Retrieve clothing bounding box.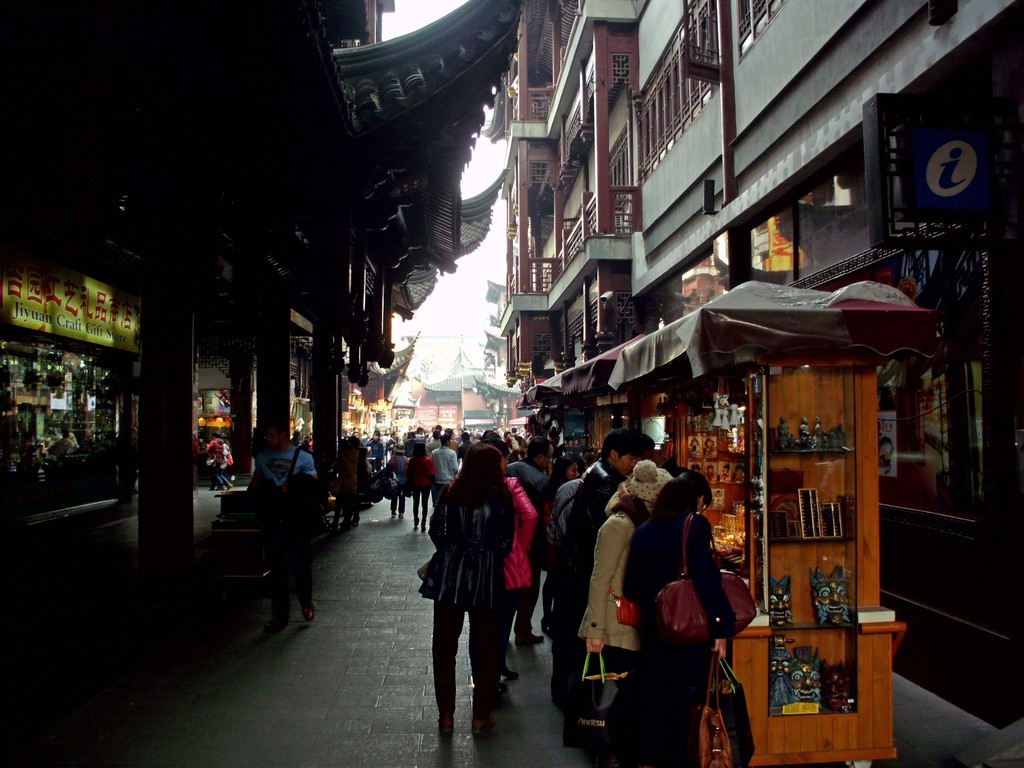
Bounding box: <region>545, 474, 588, 631</region>.
